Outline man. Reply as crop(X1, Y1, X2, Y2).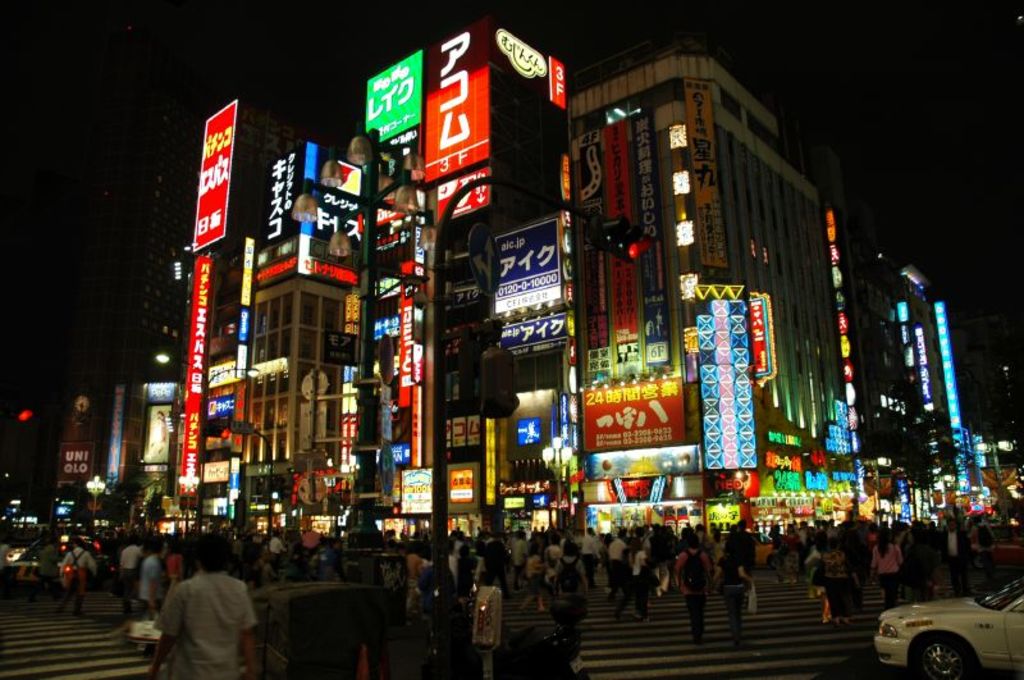
crop(940, 520, 974, 594).
